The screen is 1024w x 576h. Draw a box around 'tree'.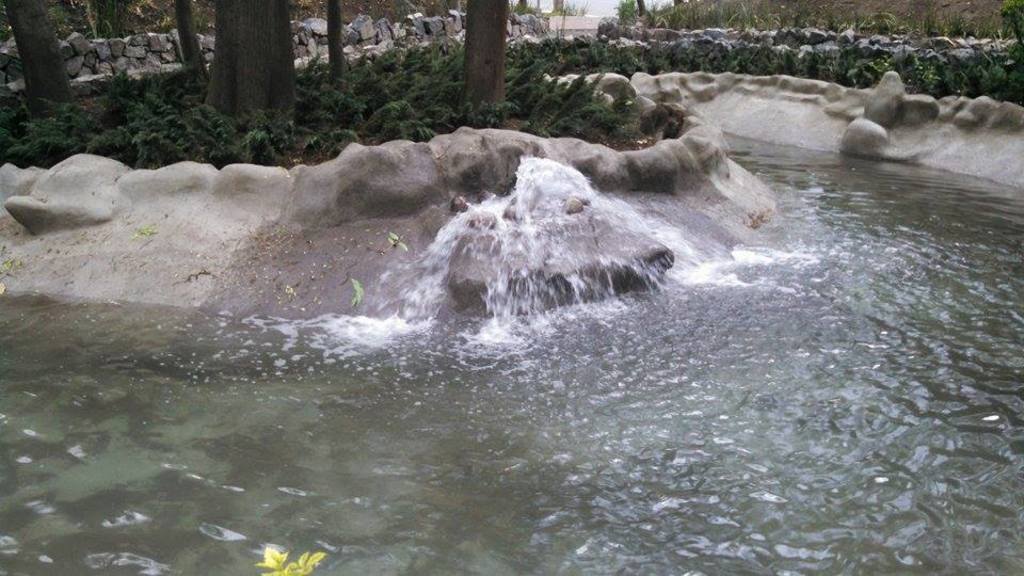
{"left": 4, "top": 3, "right": 73, "bottom": 115}.
